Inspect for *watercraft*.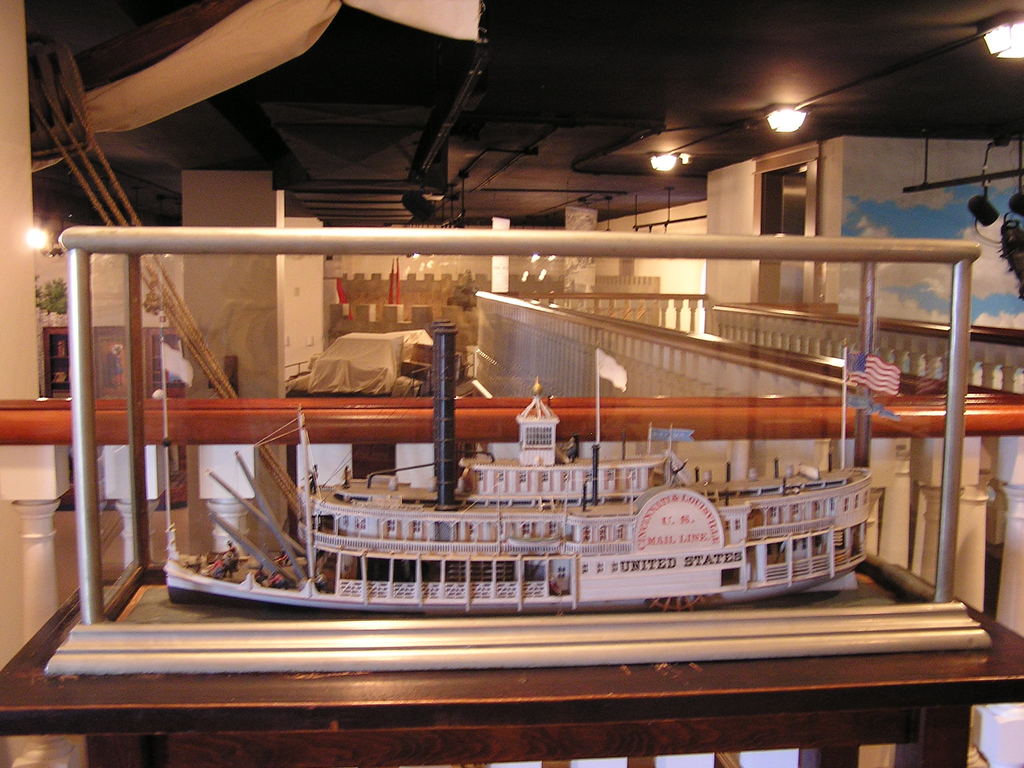
Inspection: 81:388:891:648.
